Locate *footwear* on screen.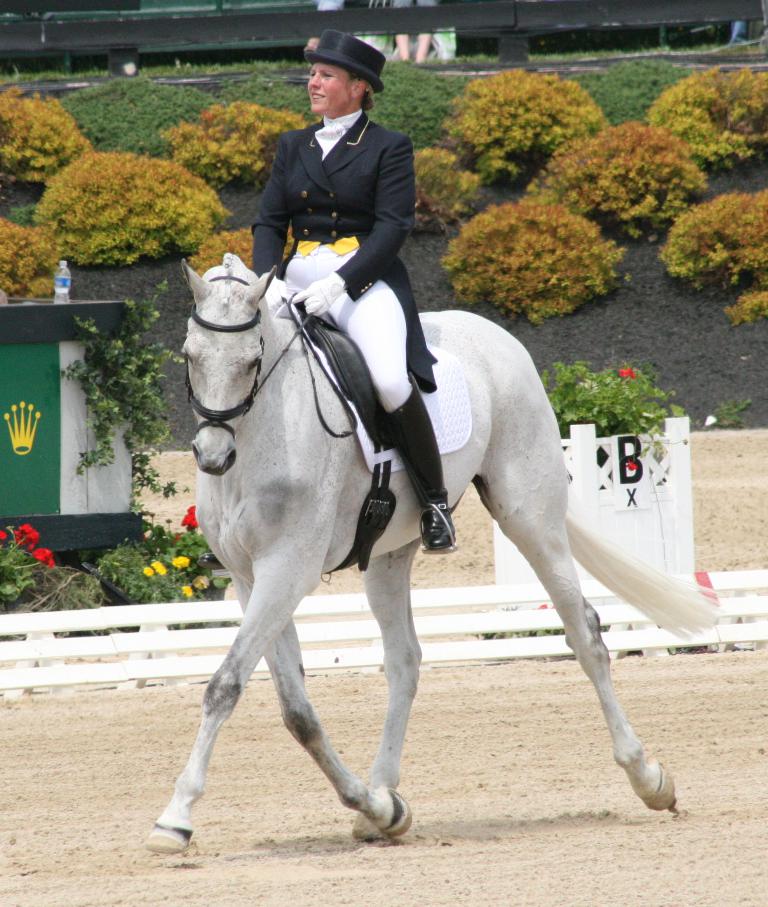
On screen at box=[427, 507, 454, 552].
